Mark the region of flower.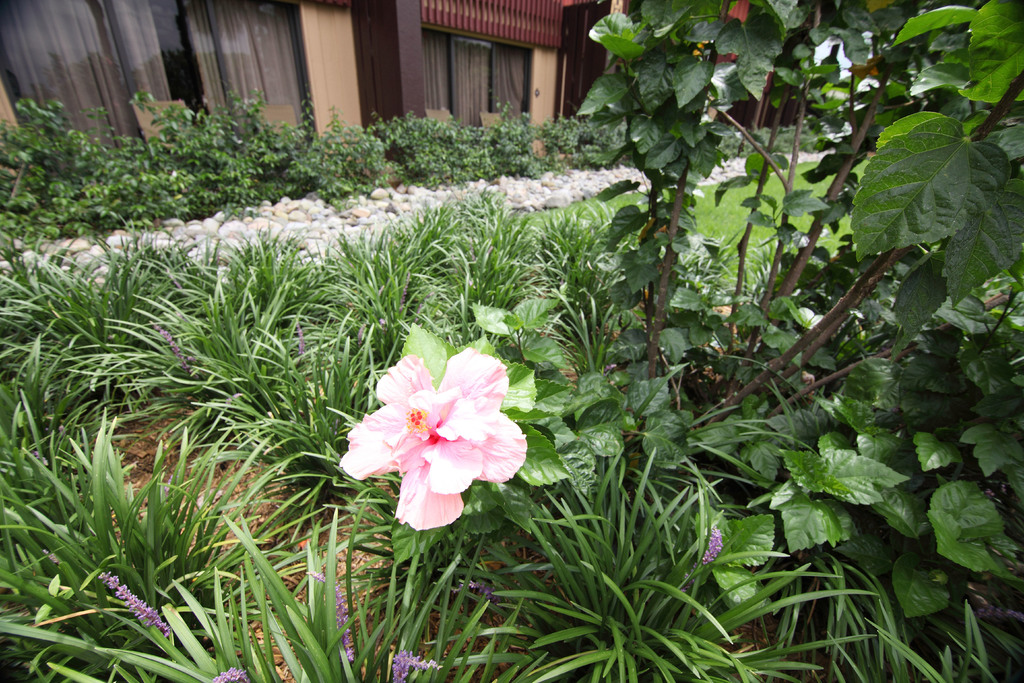
Region: rect(204, 667, 250, 682).
